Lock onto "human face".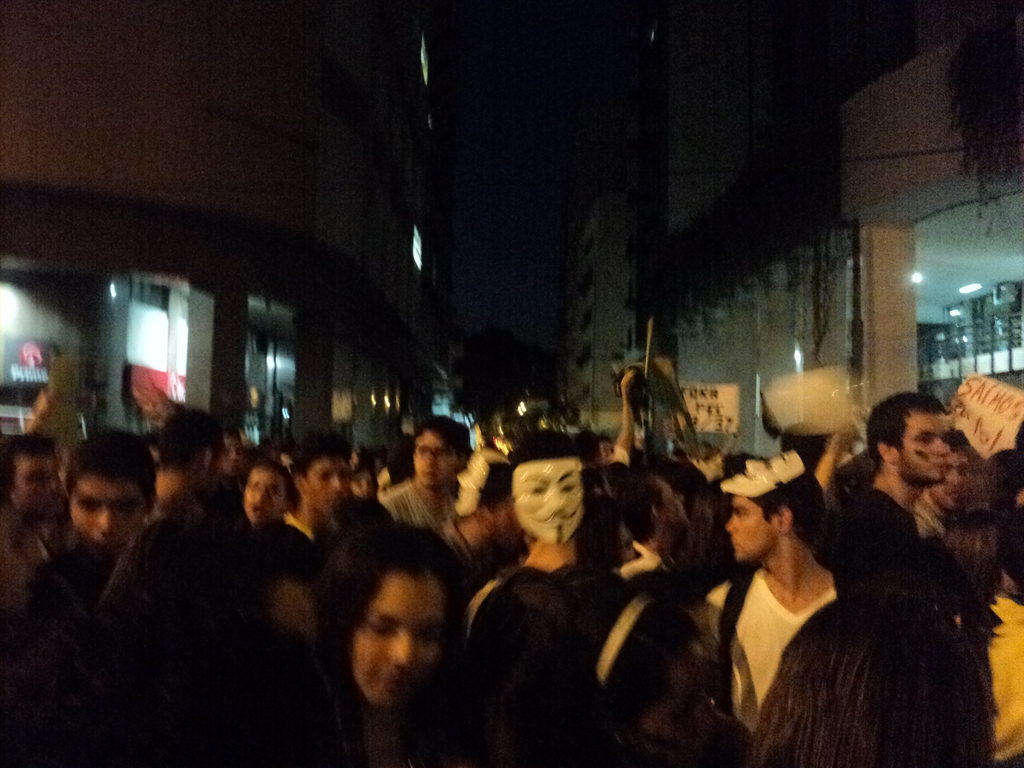
Locked: (353,577,441,710).
